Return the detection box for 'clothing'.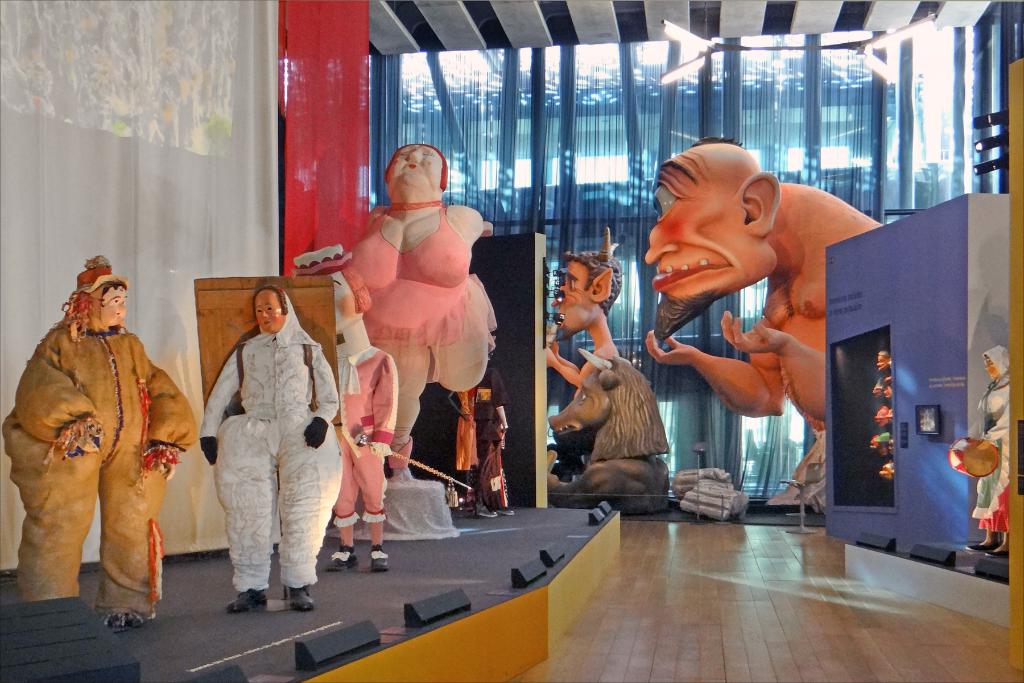
474/368/513/508.
